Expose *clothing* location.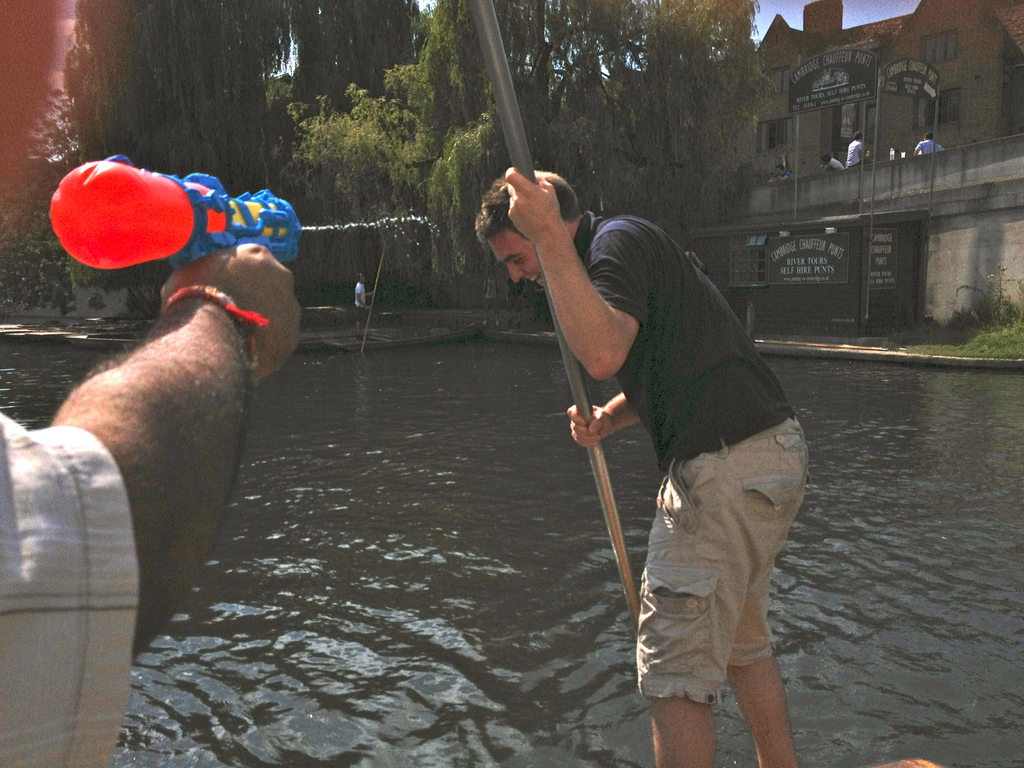
Exposed at pyautogui.locateOnScreen(827, 159, 845, 170).
